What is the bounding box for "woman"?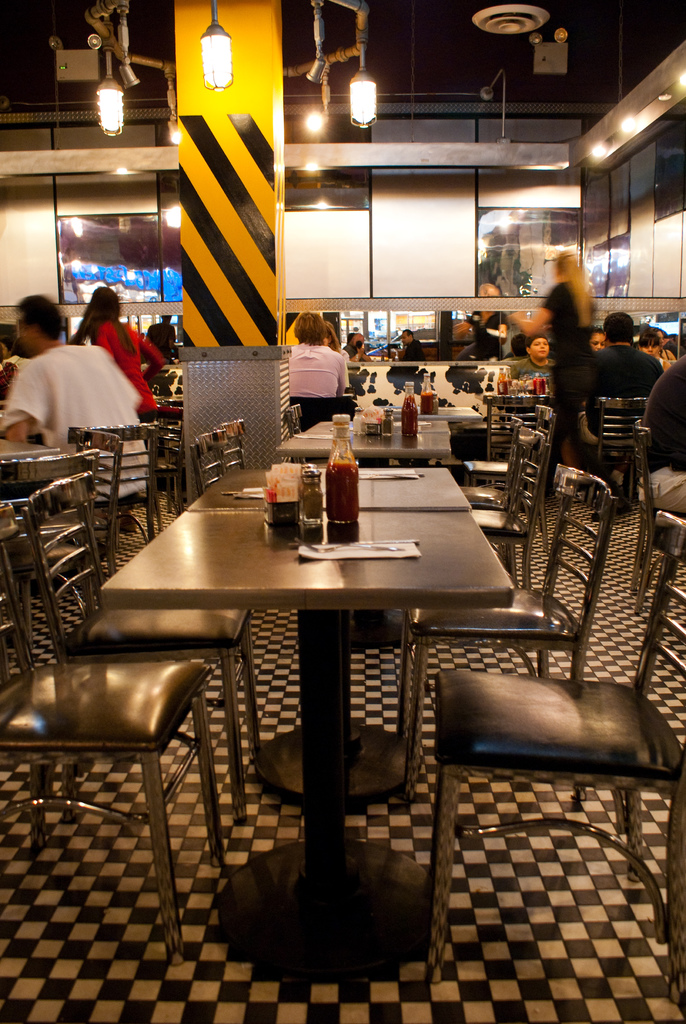
<region>268, 300, 360, 428</region>.
